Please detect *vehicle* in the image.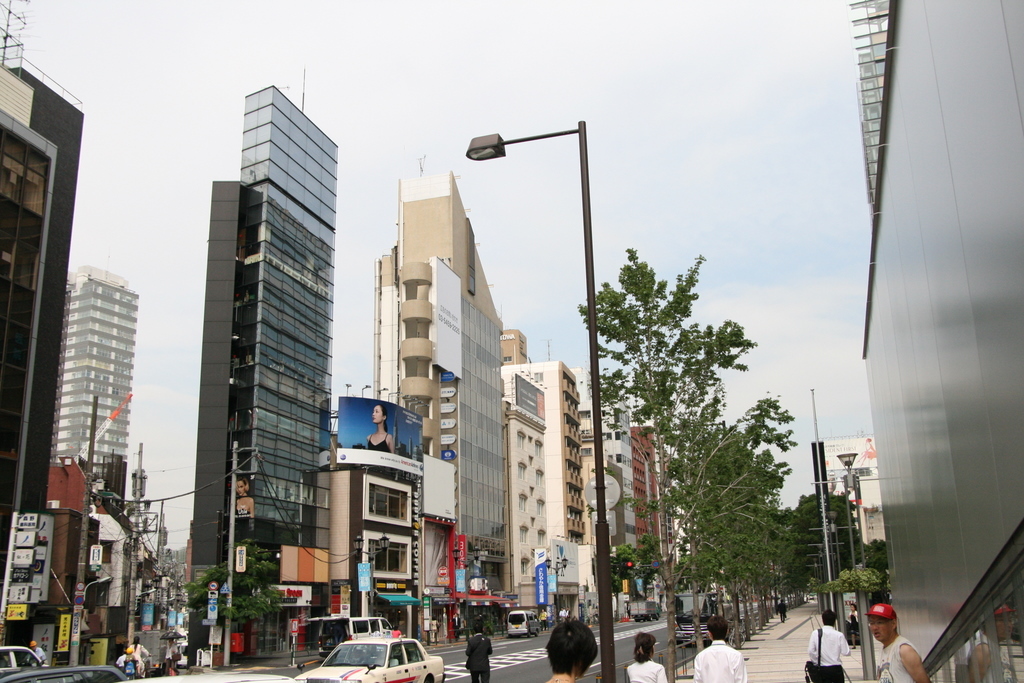
l=3, t=659, r=134, b=682.
